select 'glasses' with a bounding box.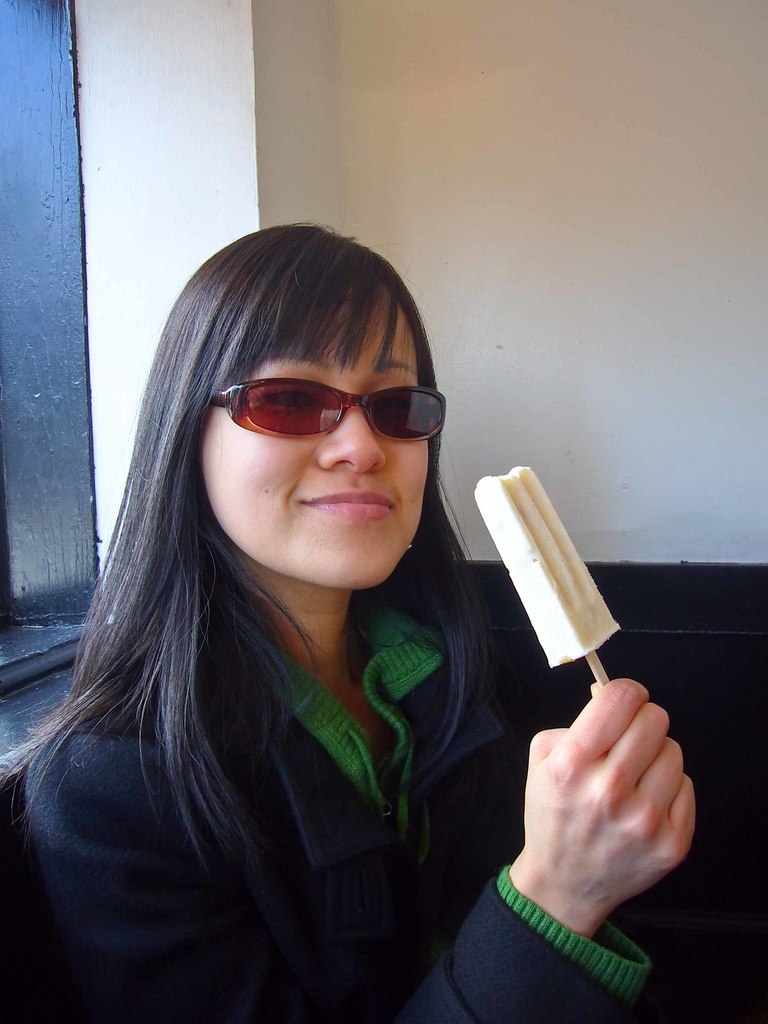
[207,376,438,439].
